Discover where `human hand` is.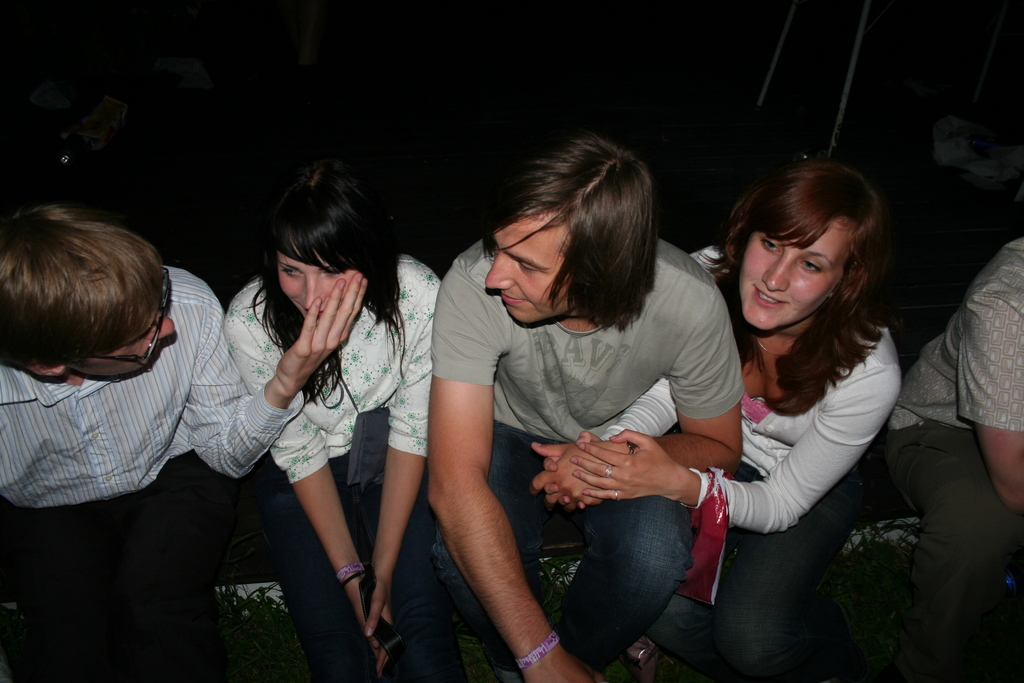
Discovered at [568, 429, 680, 503].
